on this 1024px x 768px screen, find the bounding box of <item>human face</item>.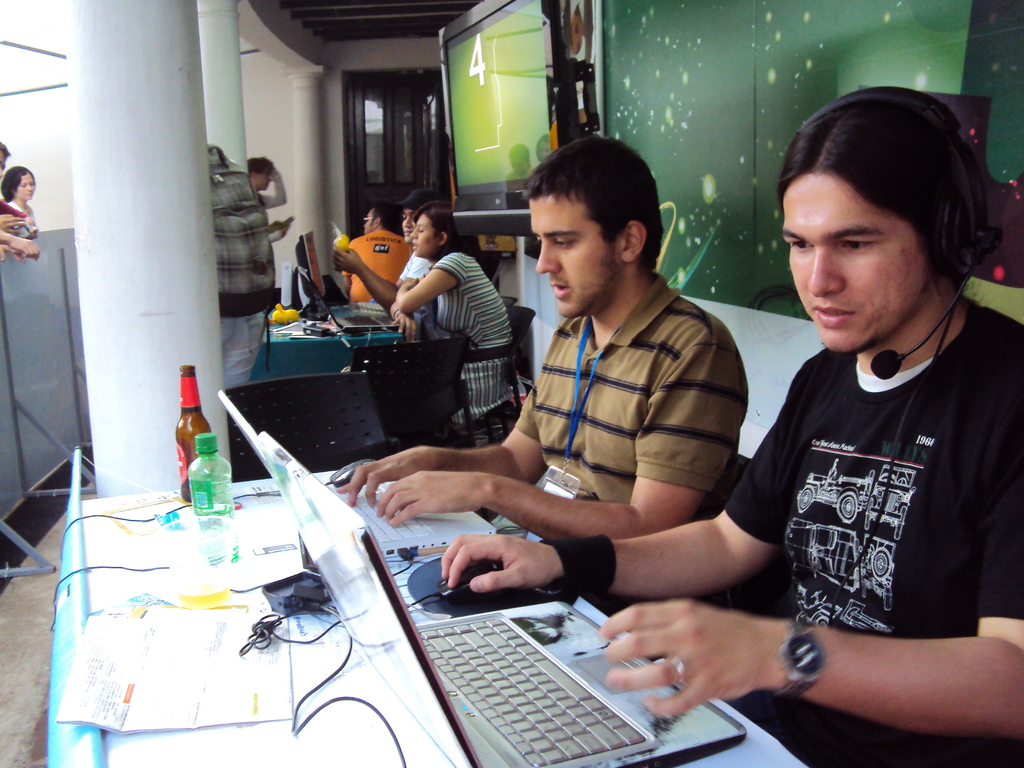
Bounding box: detection(410, 214, 438, 256).
